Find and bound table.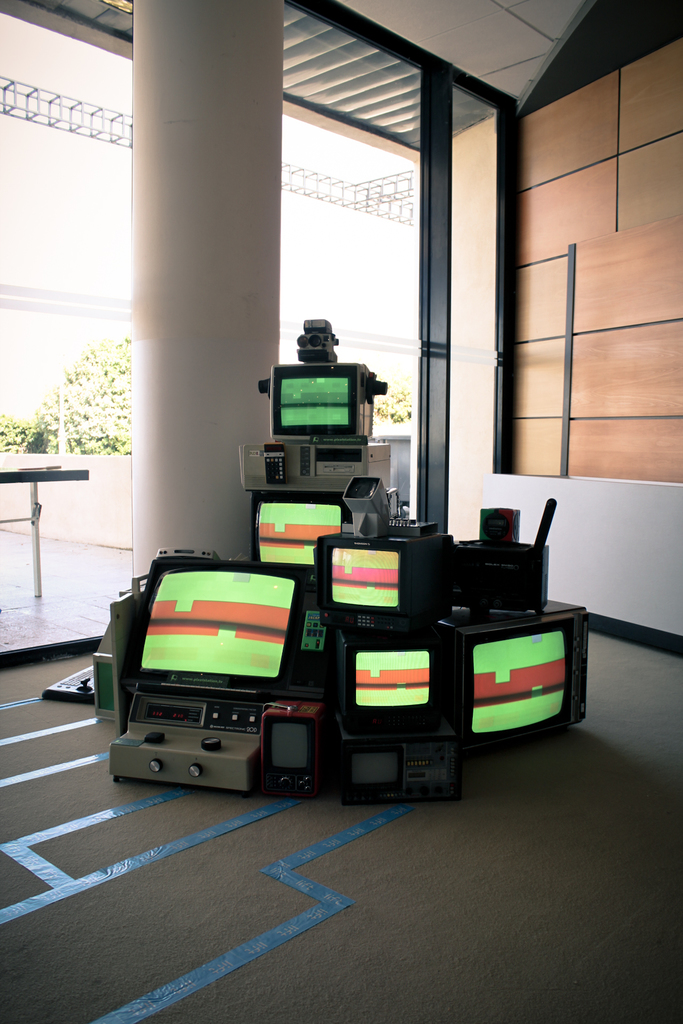
Bound: 0:445:102:618.
